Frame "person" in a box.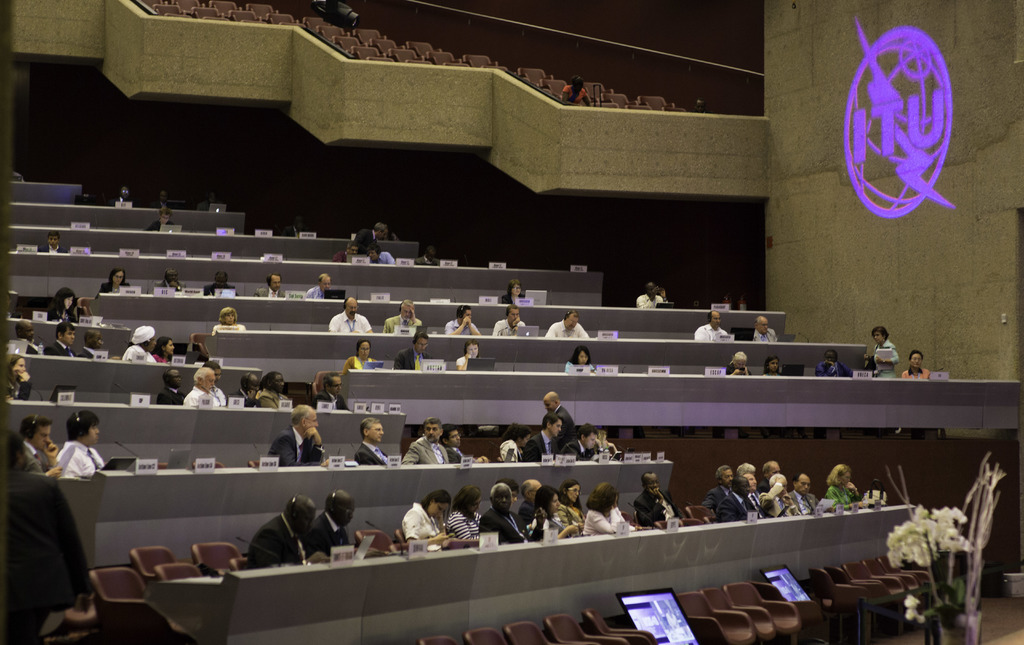
{"x1": 24, "y1": 416, "x2": 63, "y2": 472}.
